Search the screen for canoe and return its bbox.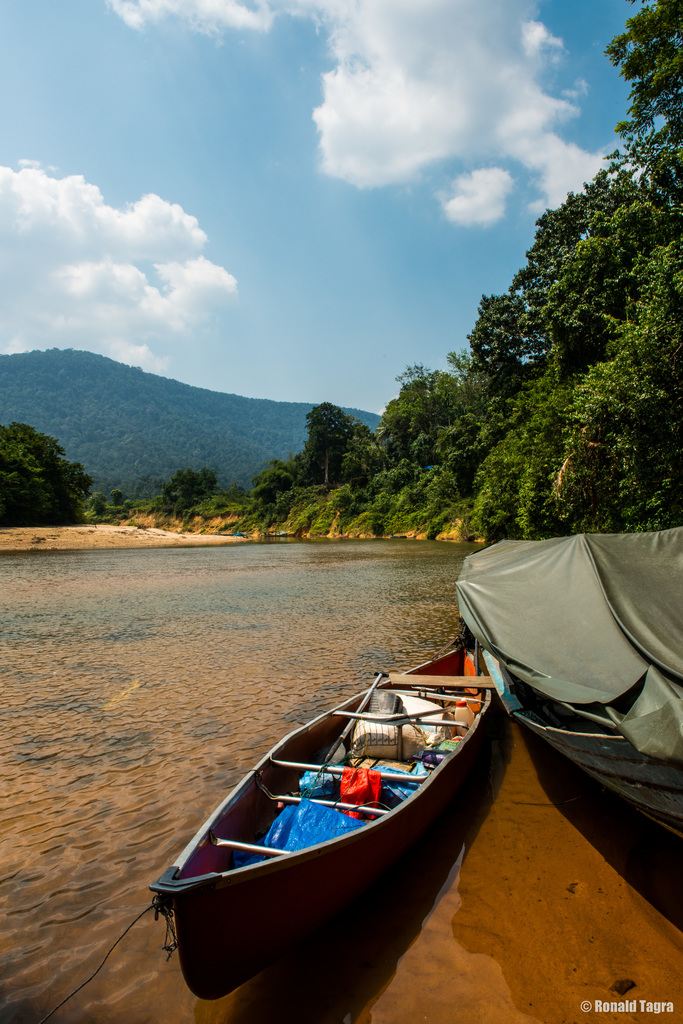
Found: [left=454, top=532, right=682, bottom=851].
